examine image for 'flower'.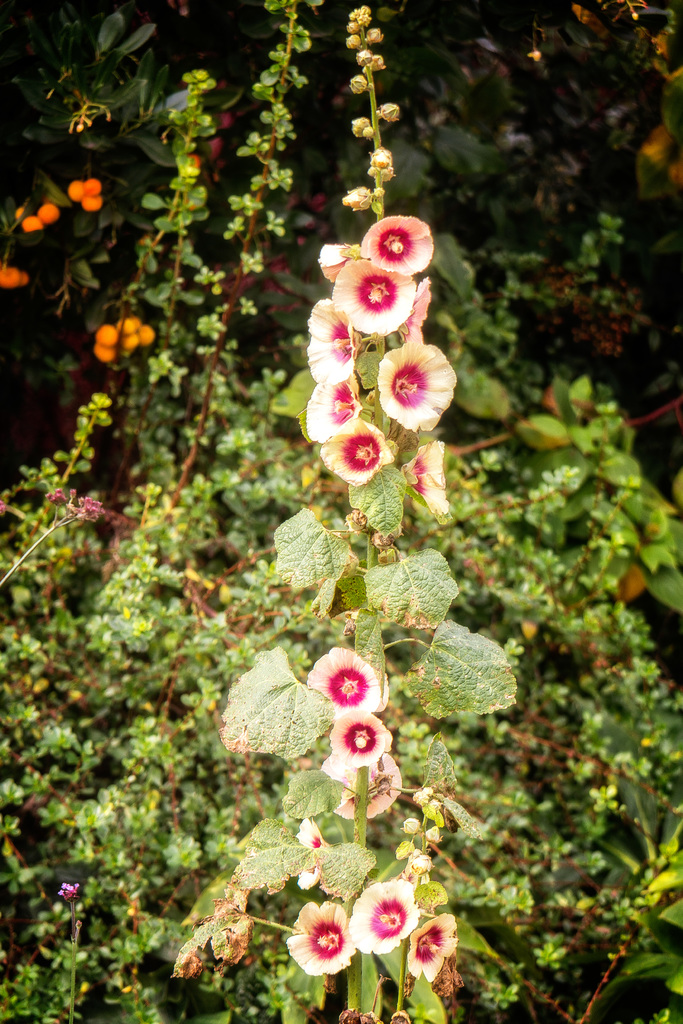
Examination result: select_region(316, 244, 353, 286).
